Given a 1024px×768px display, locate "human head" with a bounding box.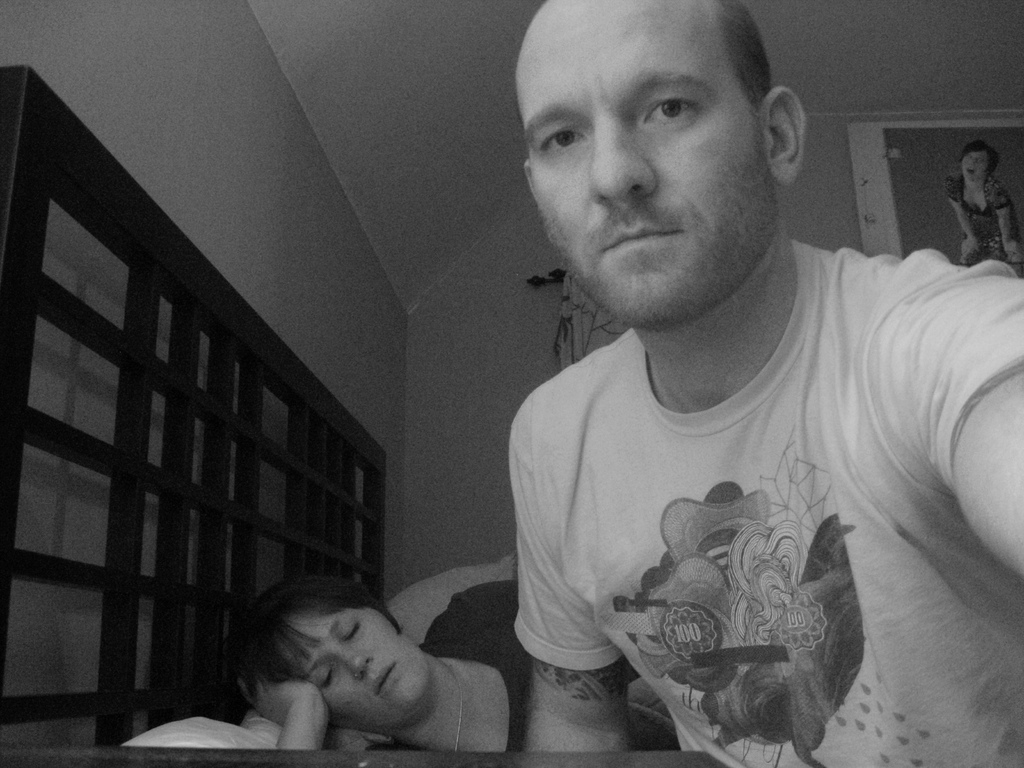
Located: bbox(519, 0, 799, 283).
